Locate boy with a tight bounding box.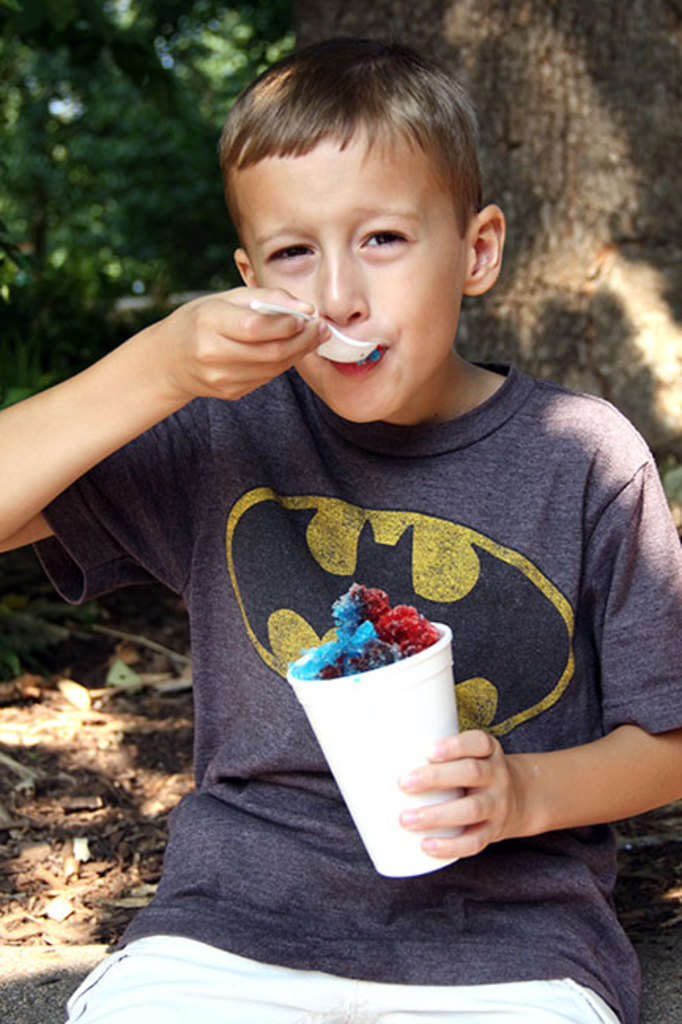
[0, 32, 680, 1022].
